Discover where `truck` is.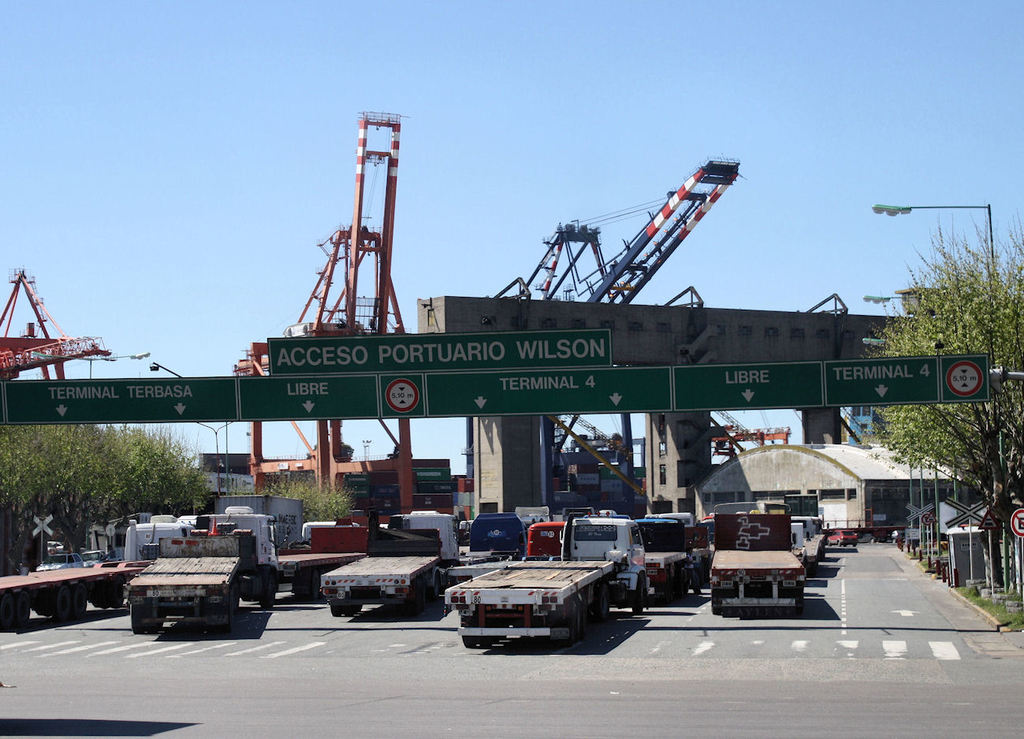
Discovered at Rect(318, 505, 459, 629).
